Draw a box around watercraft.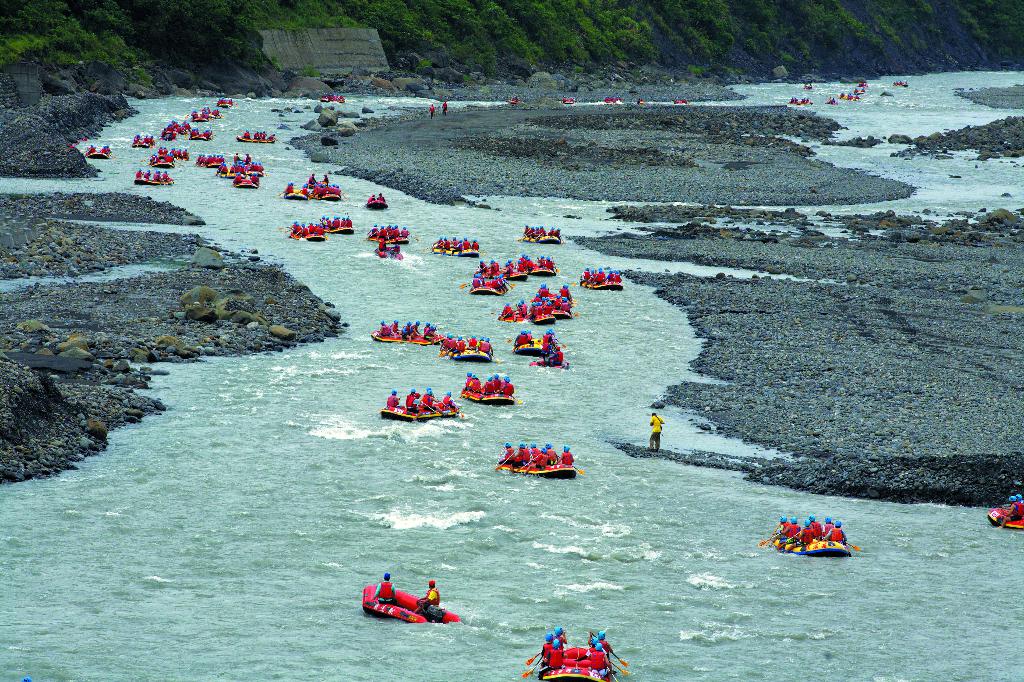
x1=509, y1=92, x2=523, y2=103.
